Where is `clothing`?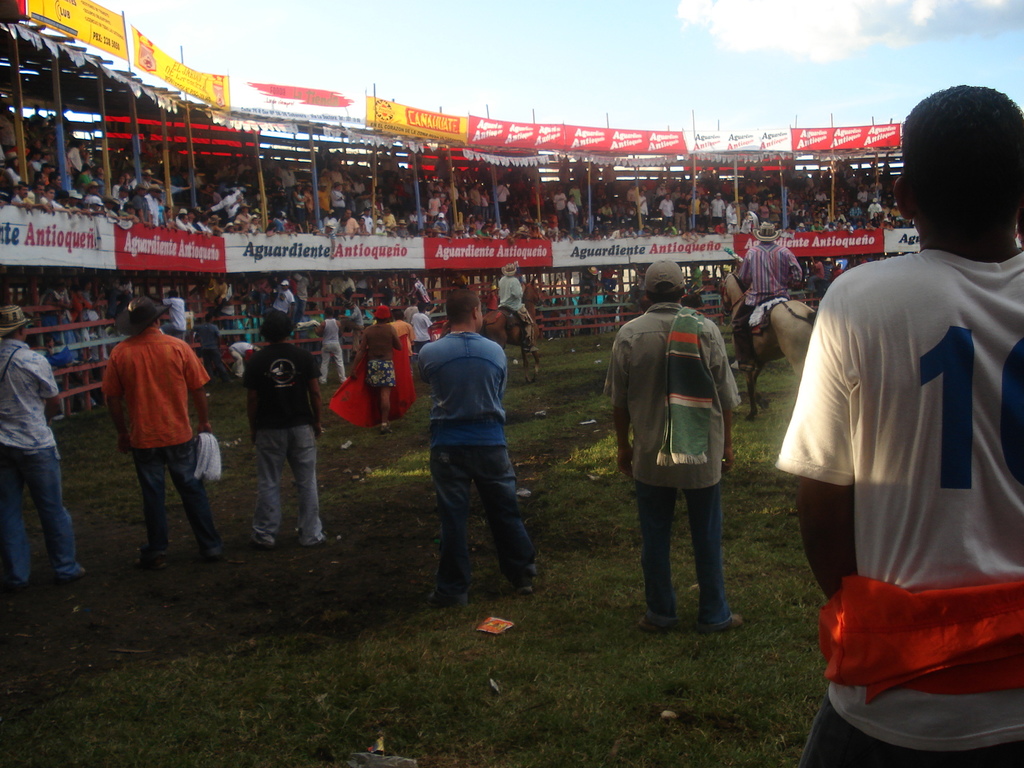
box=[0, 339, 83, 576].
